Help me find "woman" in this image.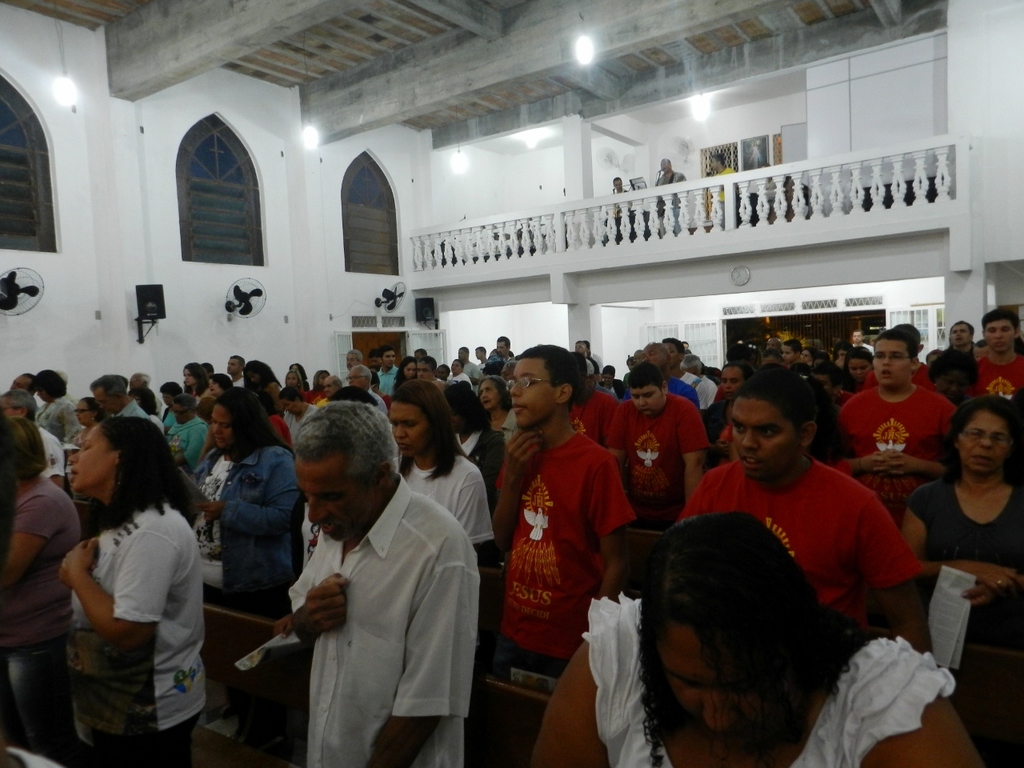
Found it: box=[30, 370, 78, 450].
